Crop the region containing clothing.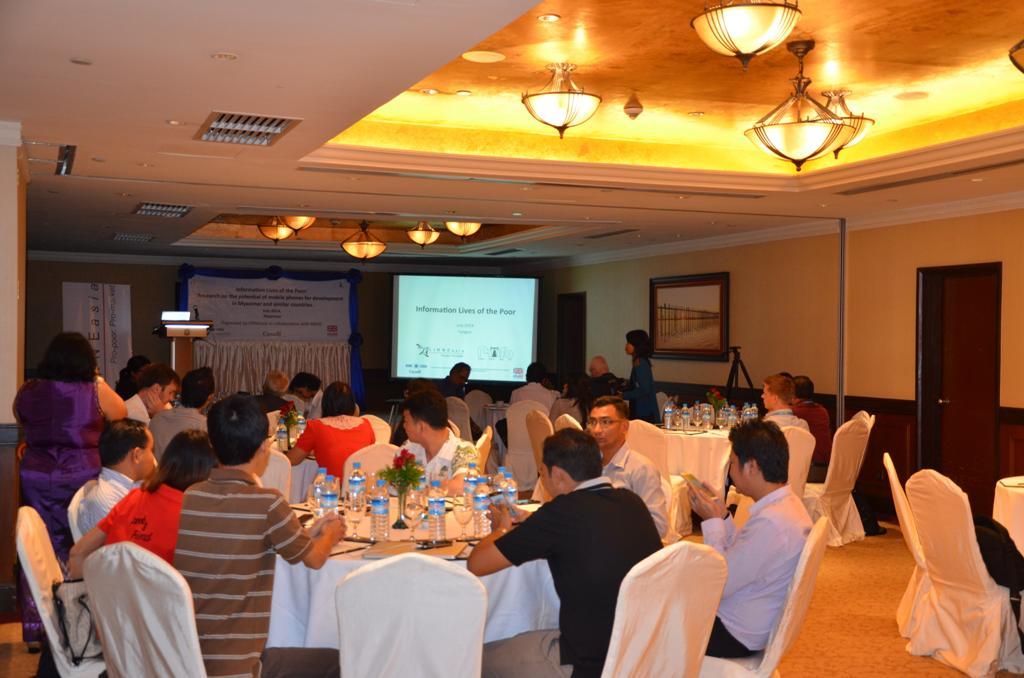
Crop region: 154 444 299 665.
